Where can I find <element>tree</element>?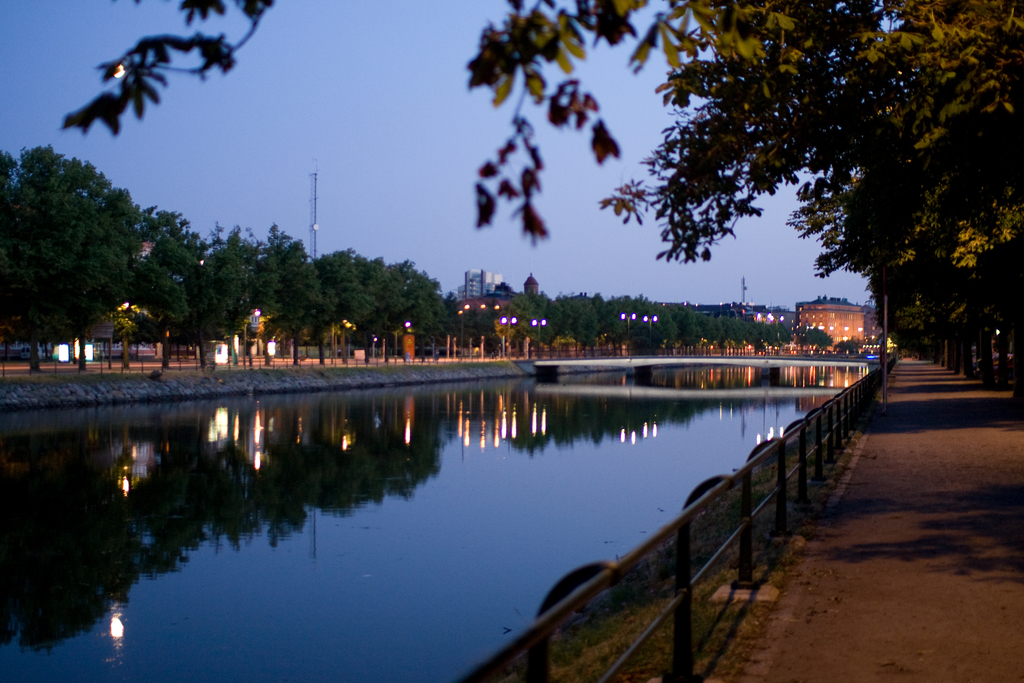
You can find it at region(71, 0, 1023, 396).
